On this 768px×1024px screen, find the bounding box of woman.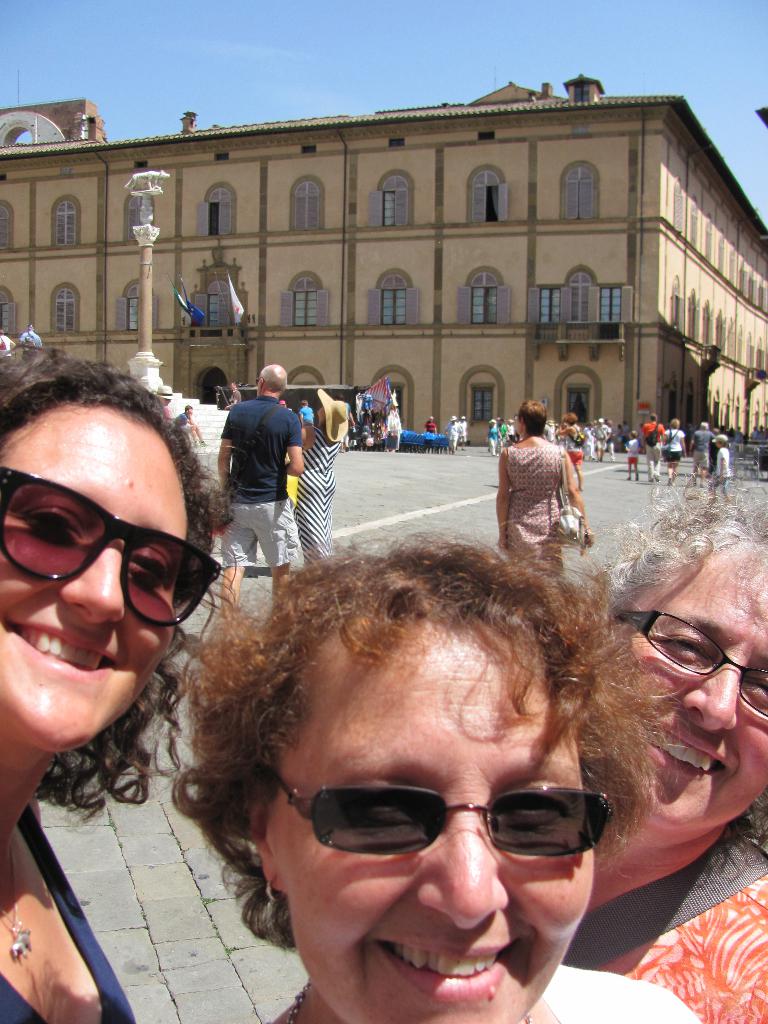
Bounding box: bbox=[565, 480, 767, 1023].
